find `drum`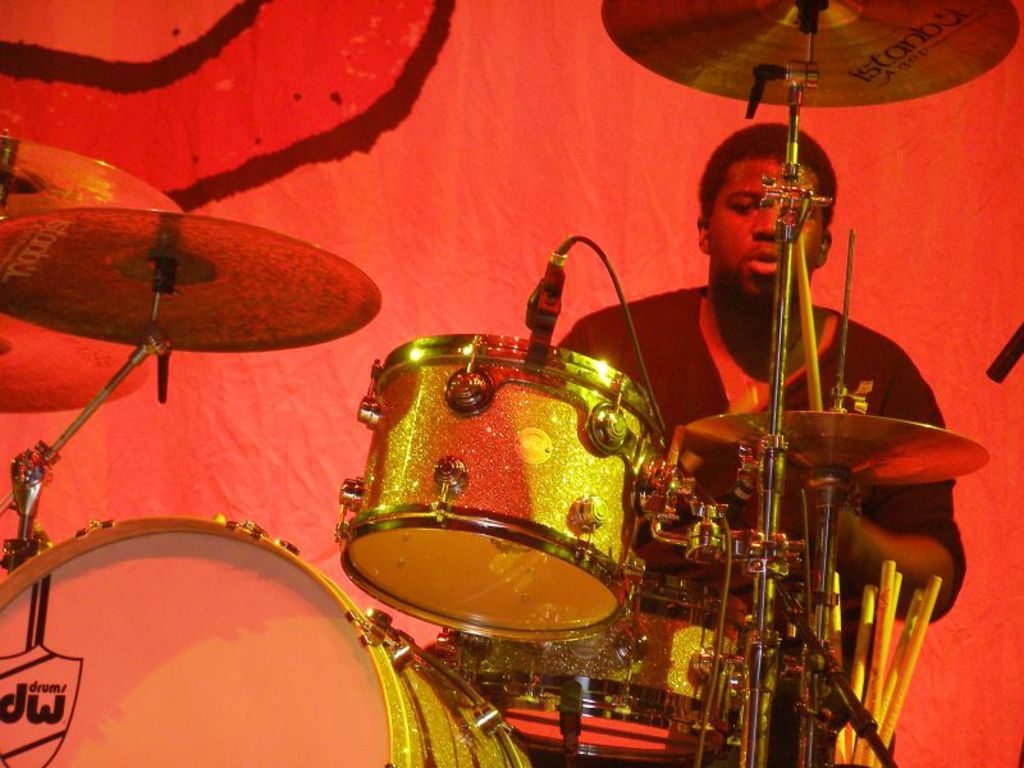
bbox=[275, 268, 709, 662]
